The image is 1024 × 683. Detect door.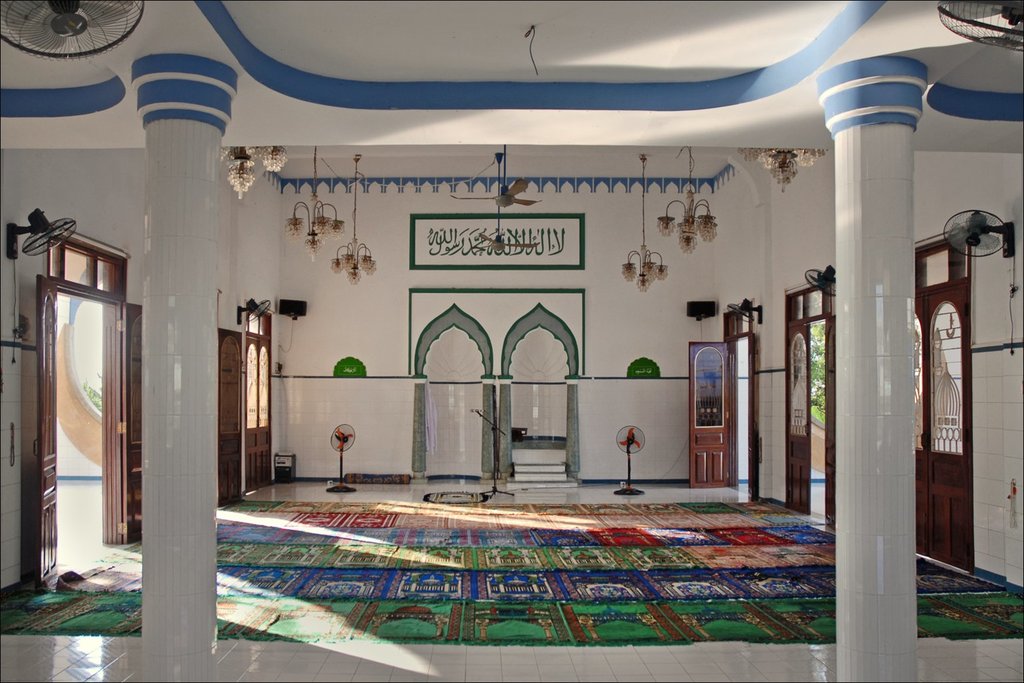
Detection: (left=685, top=343, right=733, bottom=491).
